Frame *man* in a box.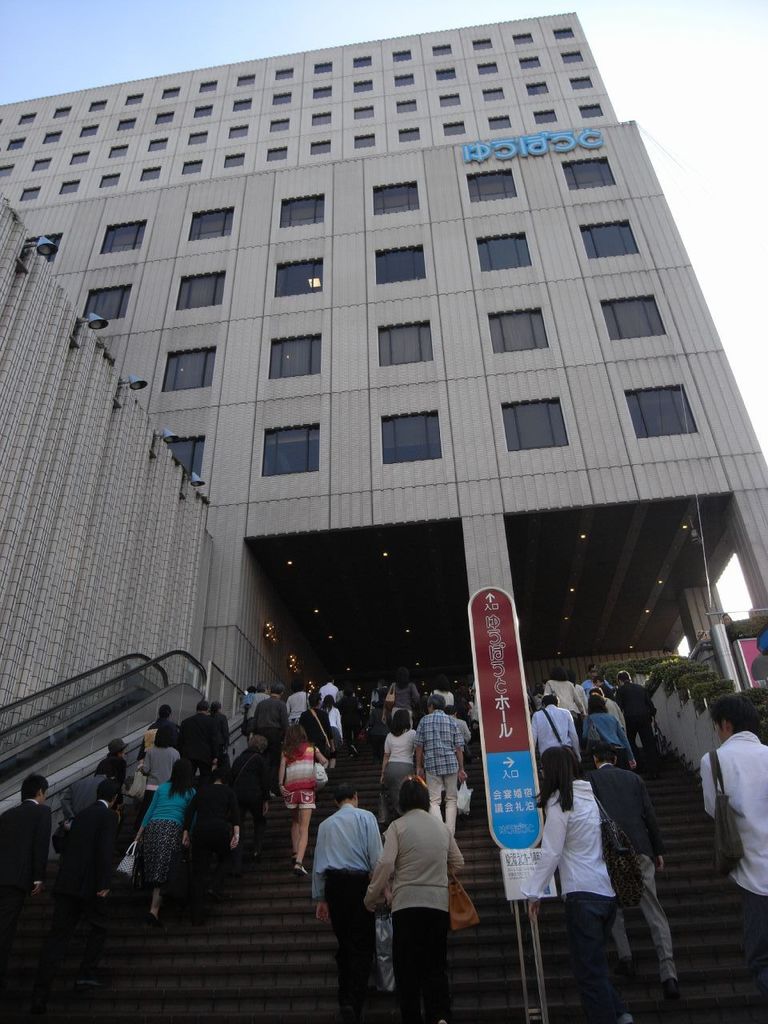
[184,702,218,790].
